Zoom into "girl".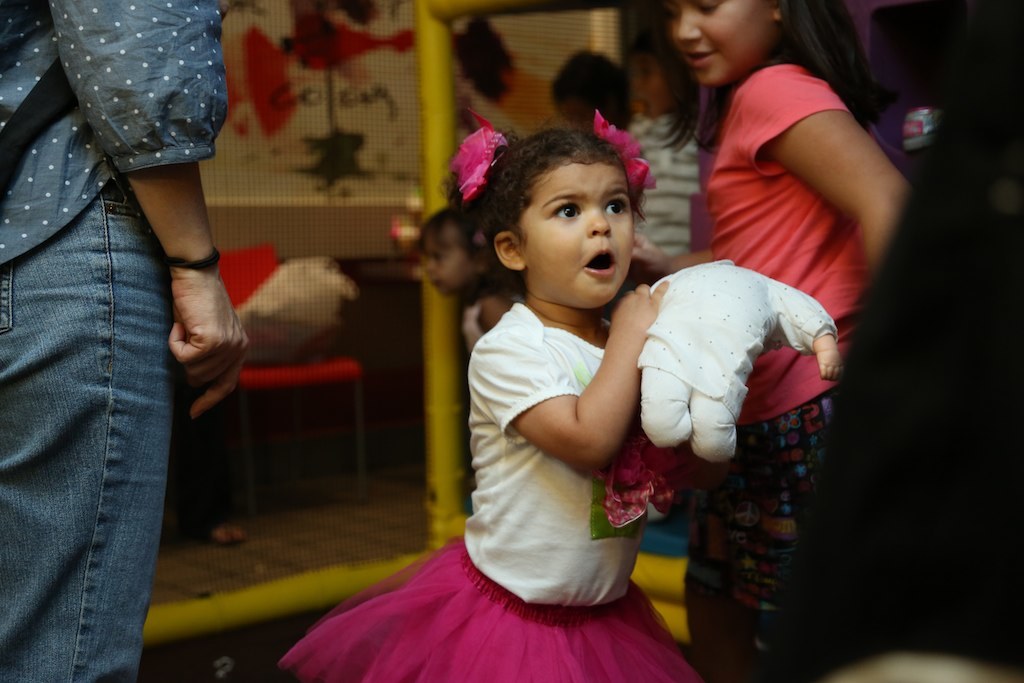
Zoom target: bbox(624, 38, 700, 258).
